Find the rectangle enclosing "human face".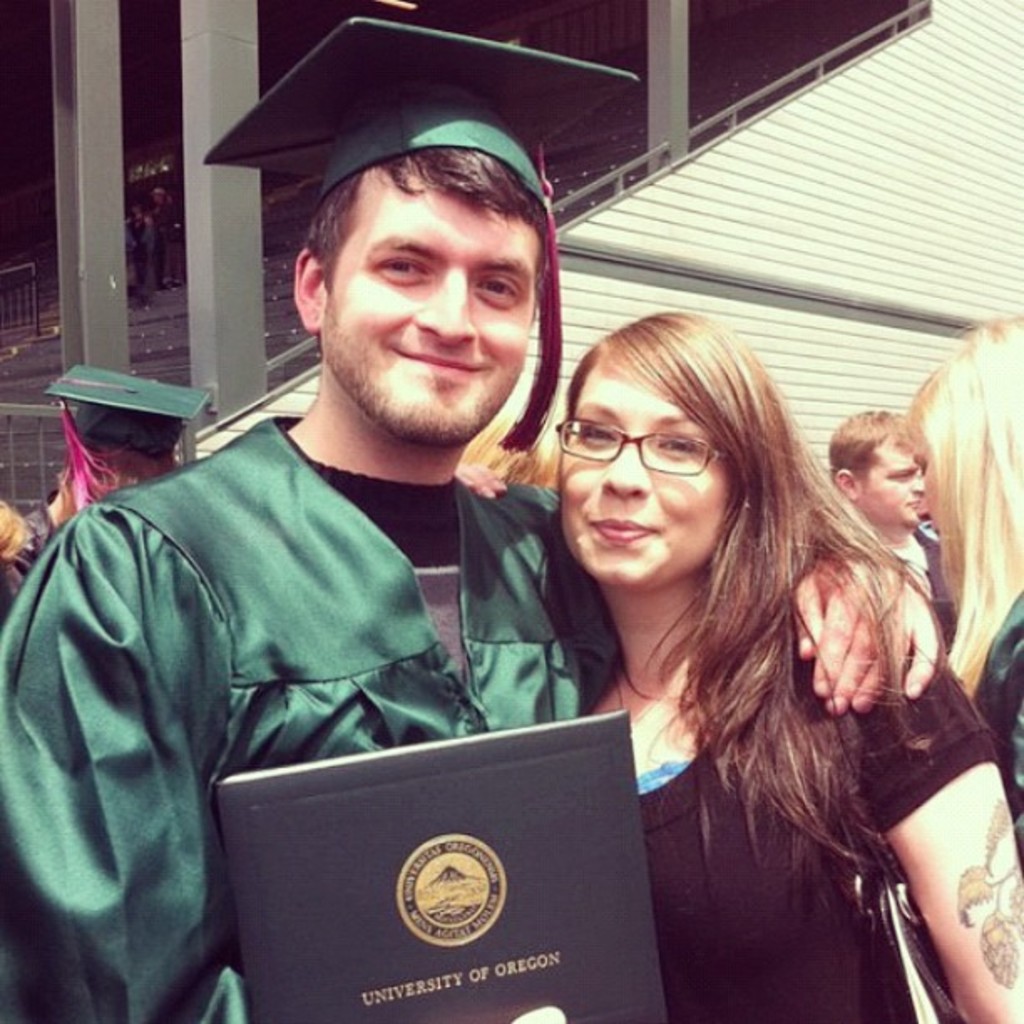
{"left": 315, "top": 172, "right": 532, "bottom": 448}.
